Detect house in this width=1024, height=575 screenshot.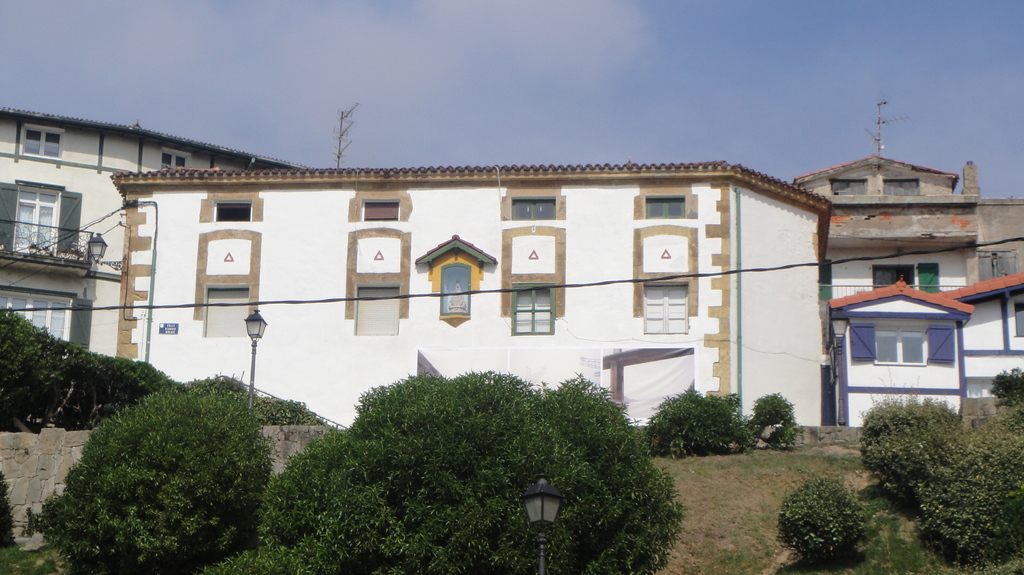
Detection: rect(839, 286, 966, 443).
